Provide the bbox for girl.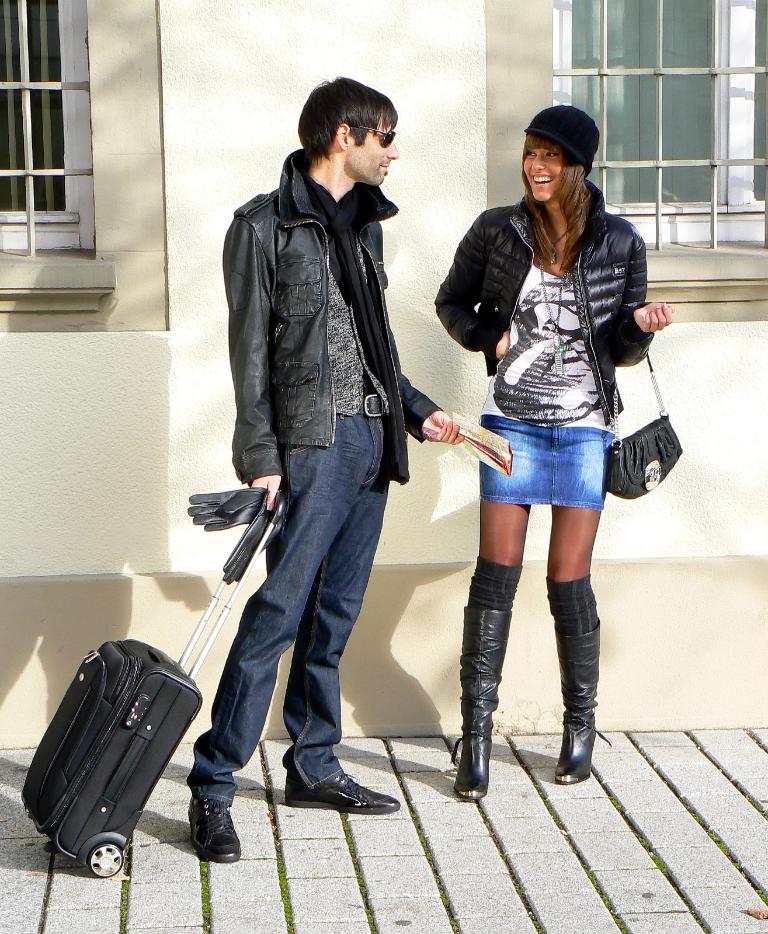
437,108,677,807.
